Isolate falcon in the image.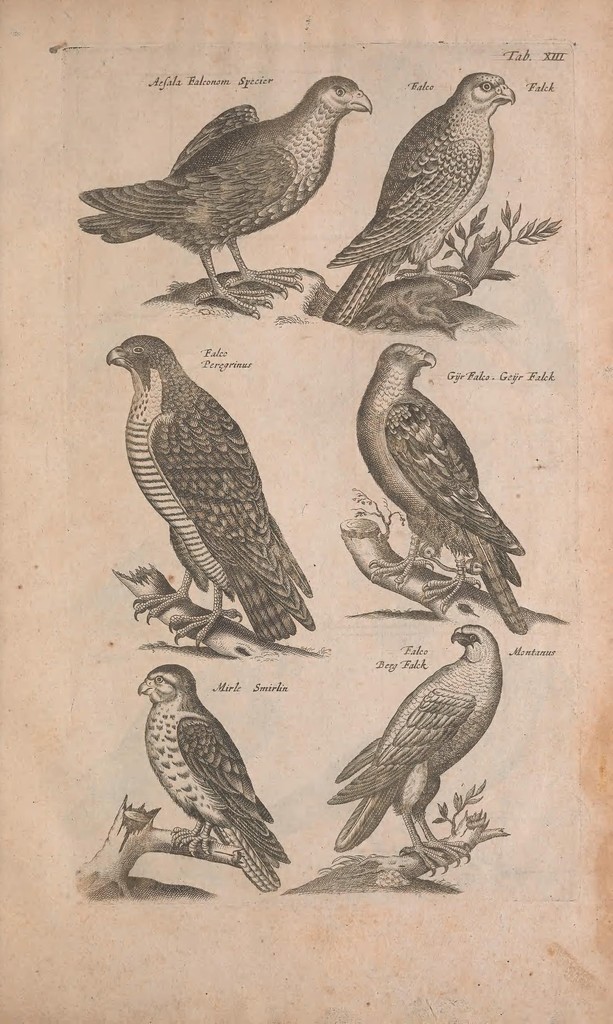
Isolated region: [x1=311, y1=616, x2=482, y2=870].
